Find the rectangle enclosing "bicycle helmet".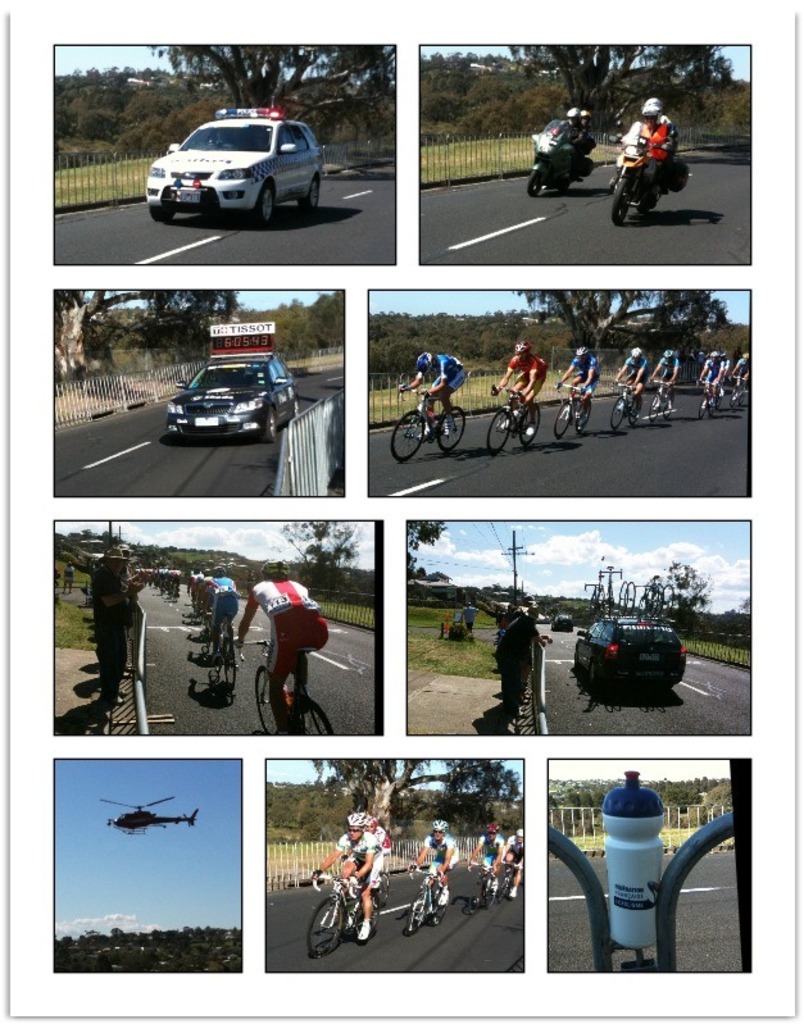
pyautogui.locateOnScreen(336, 807, 373, 830).
